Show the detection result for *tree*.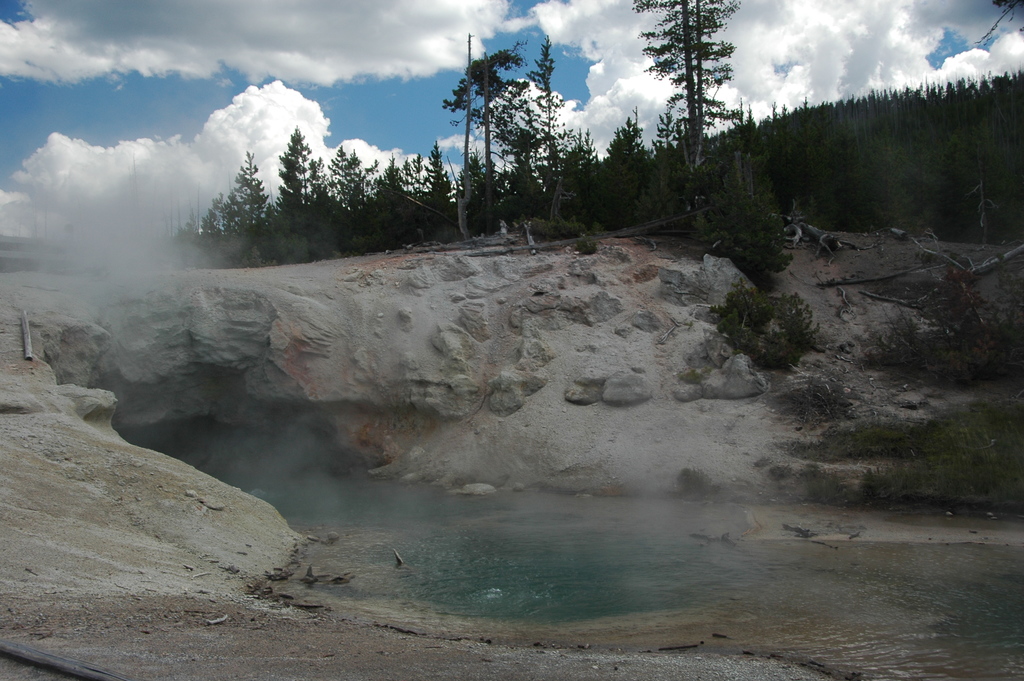
box=[212, 137, 287, 260].
